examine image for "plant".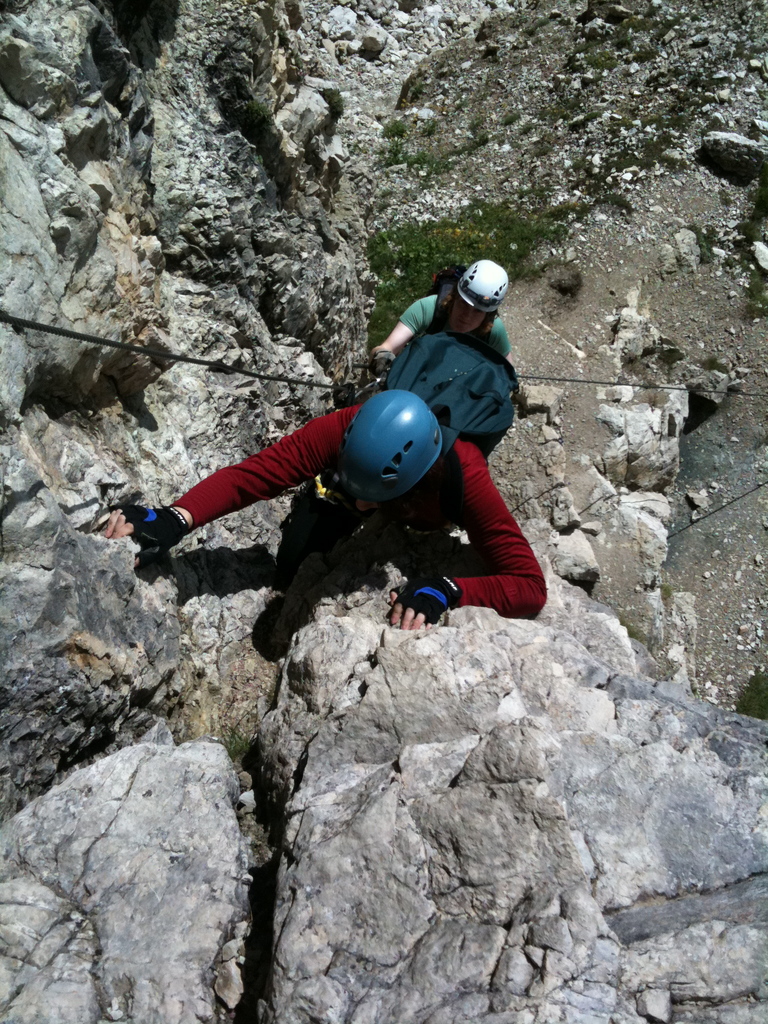
Examination result: bbox(374, 111, 456, 180).
